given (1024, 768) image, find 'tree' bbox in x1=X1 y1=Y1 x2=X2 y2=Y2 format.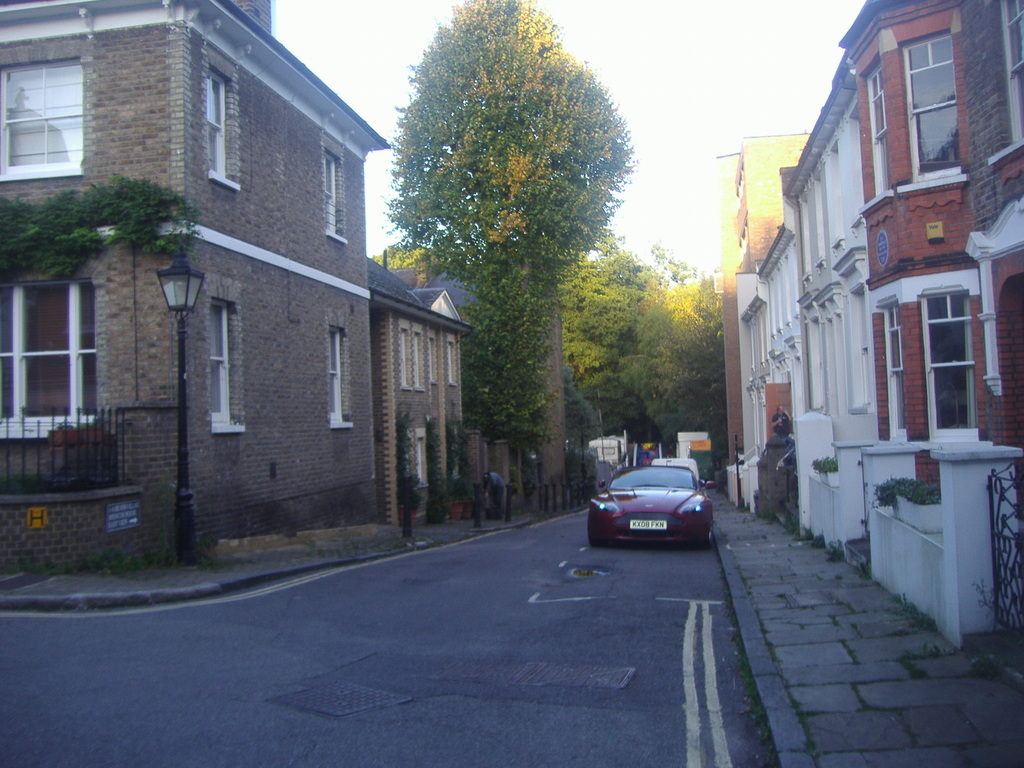
x1=362 y1=238 x2=439 y2=273.
